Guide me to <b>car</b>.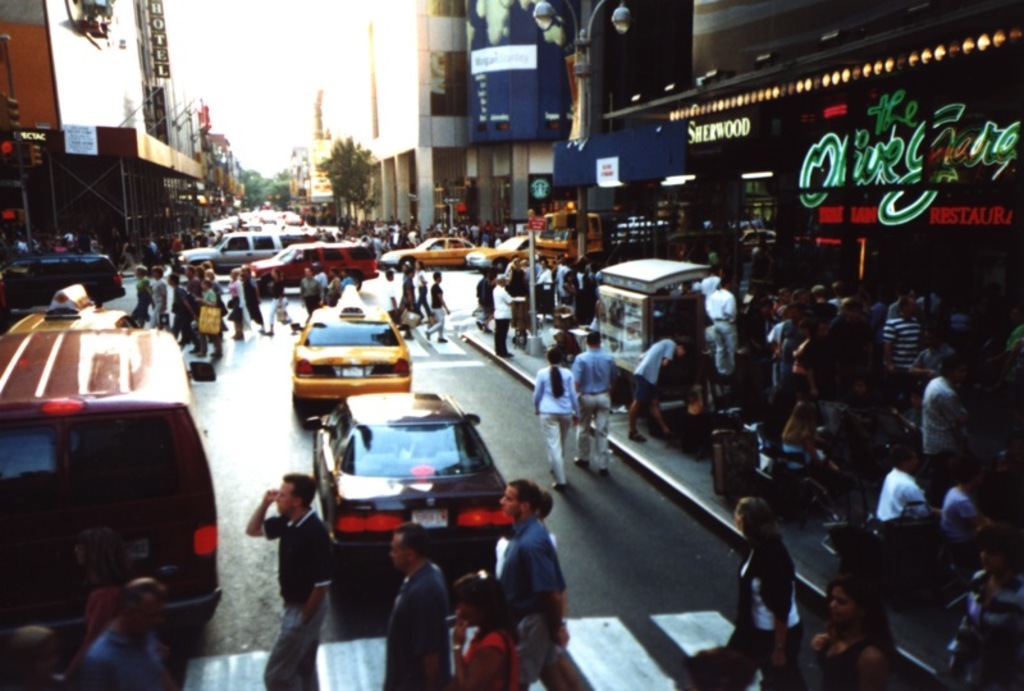
Guidance: 470/230/568/271.
